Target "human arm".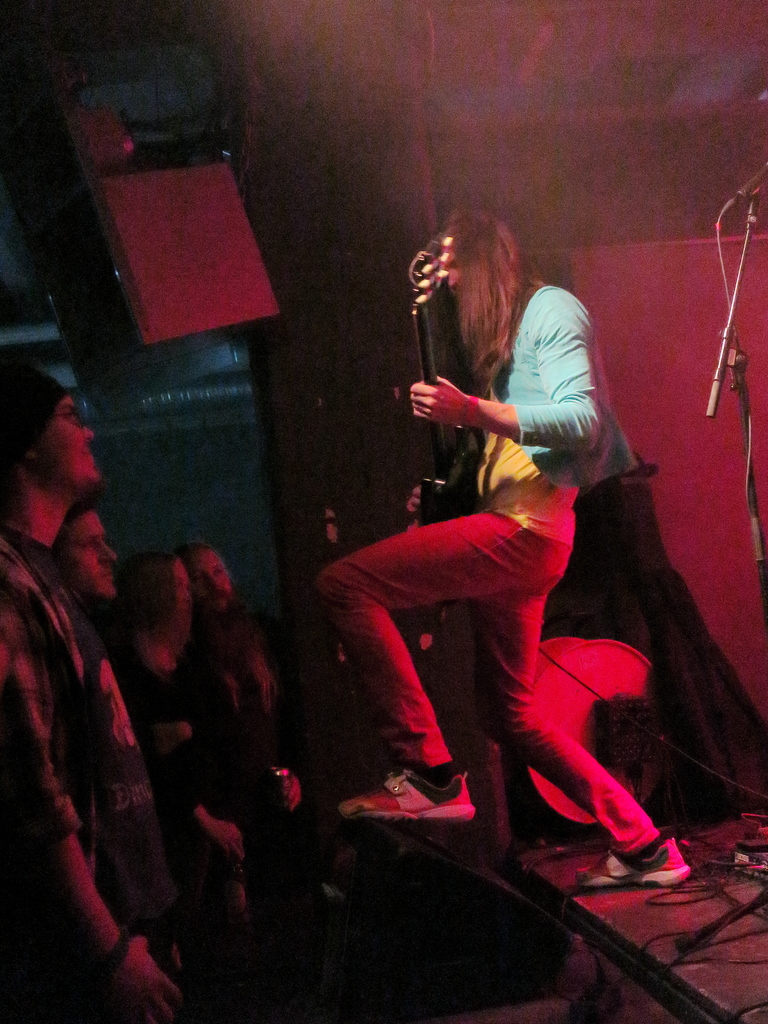
Target region: crop(410, 298, 597, 451).
